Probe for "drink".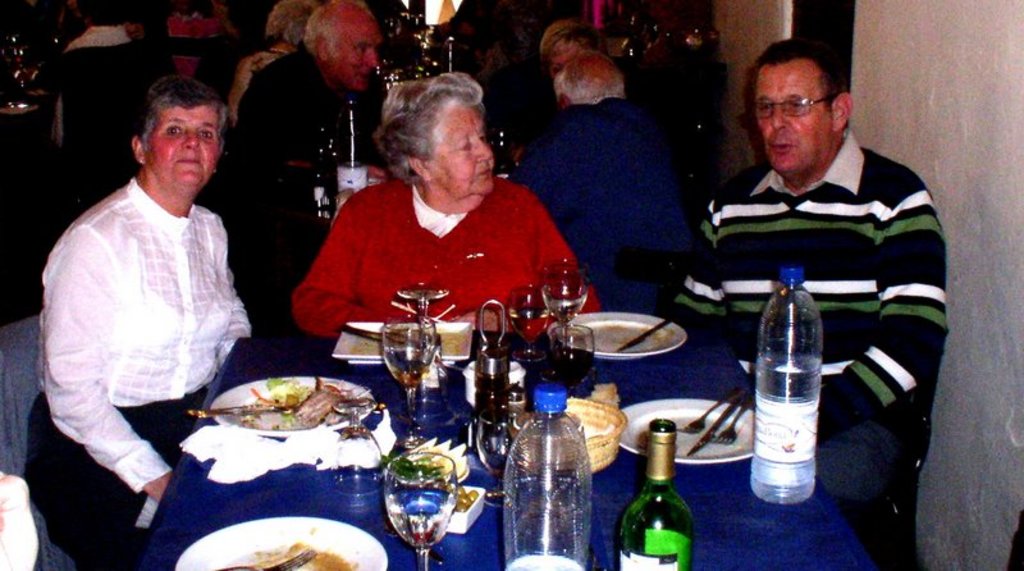
Probe result: x1=384 y1=357 x2=425 y2=385.
